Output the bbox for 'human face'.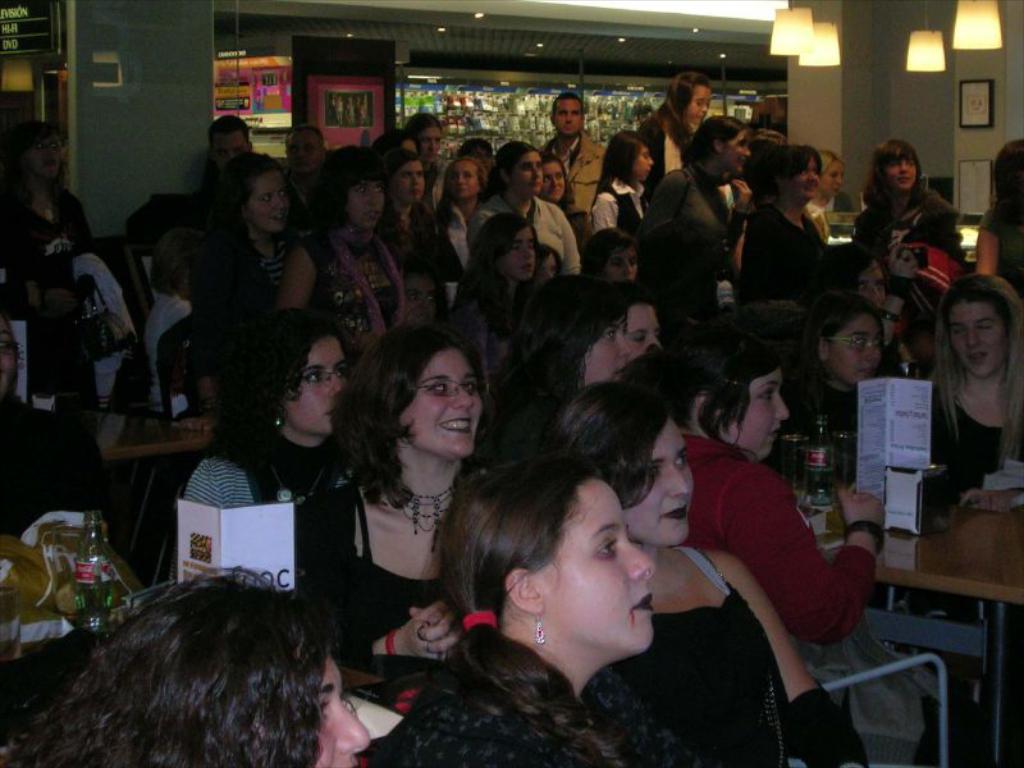
bbox=[314, 653, 370, 767].
